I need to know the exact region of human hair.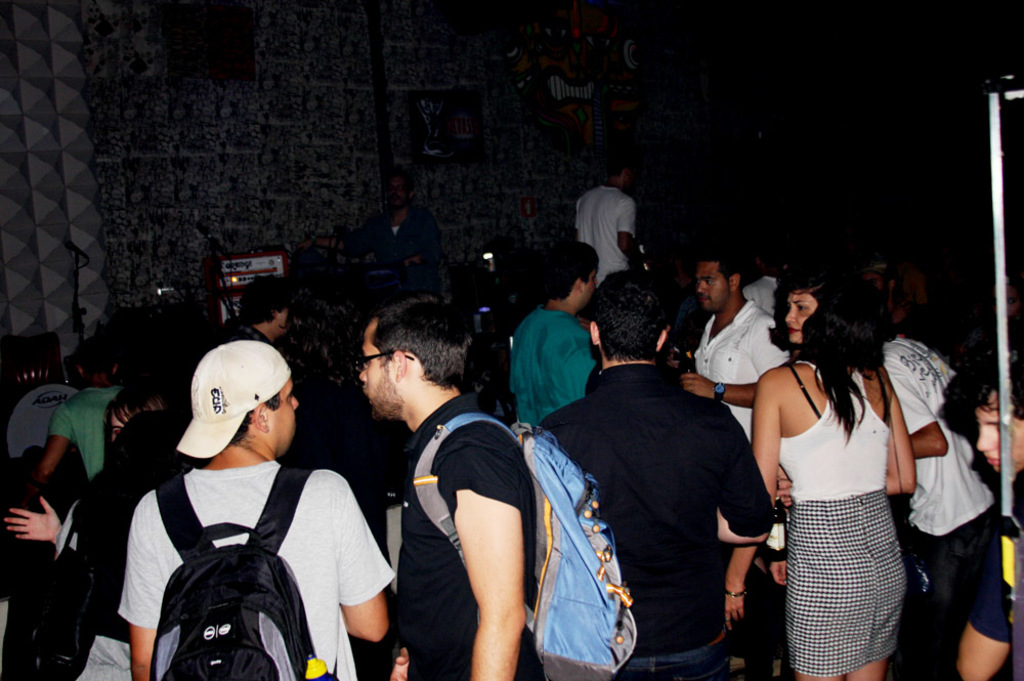
Region: bbox=(240, 274, 304, 324).
